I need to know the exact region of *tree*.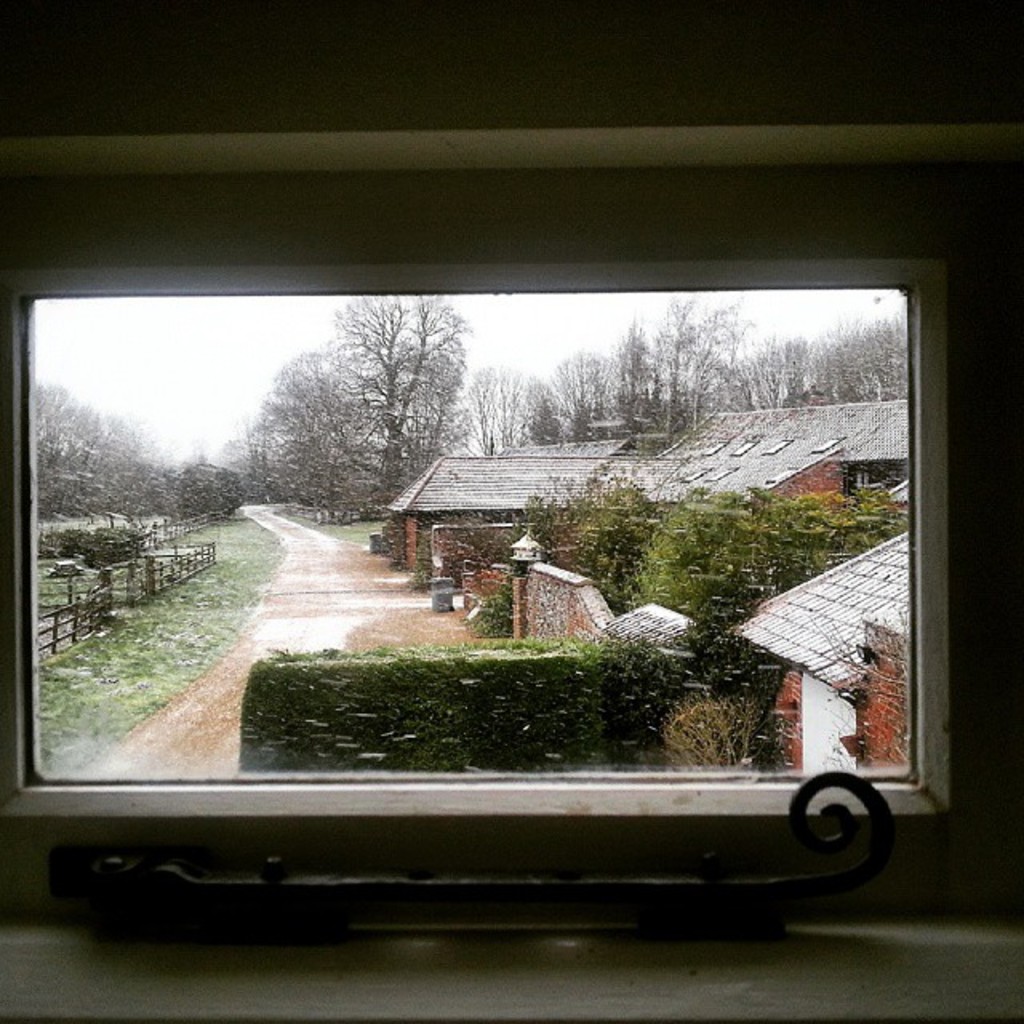
Region: (left=726, top=331, right=819, bottom=400).
